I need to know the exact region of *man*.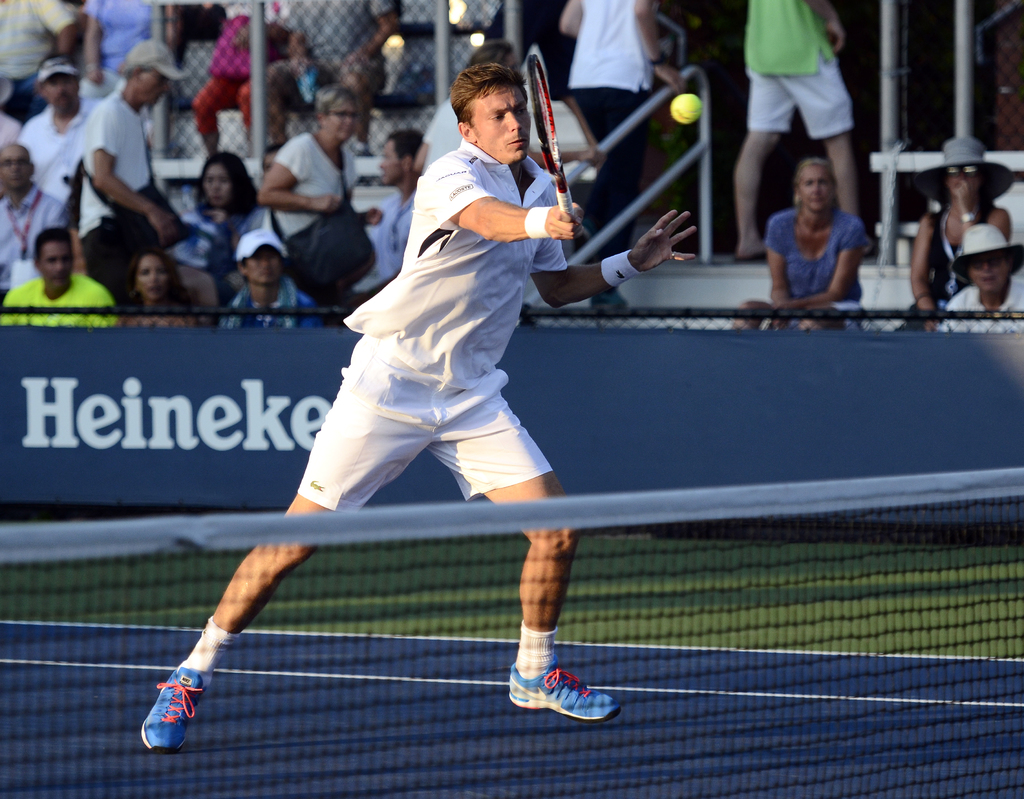
Region: pyautogui.locateOnScreen(13, 52, 102, 182).
